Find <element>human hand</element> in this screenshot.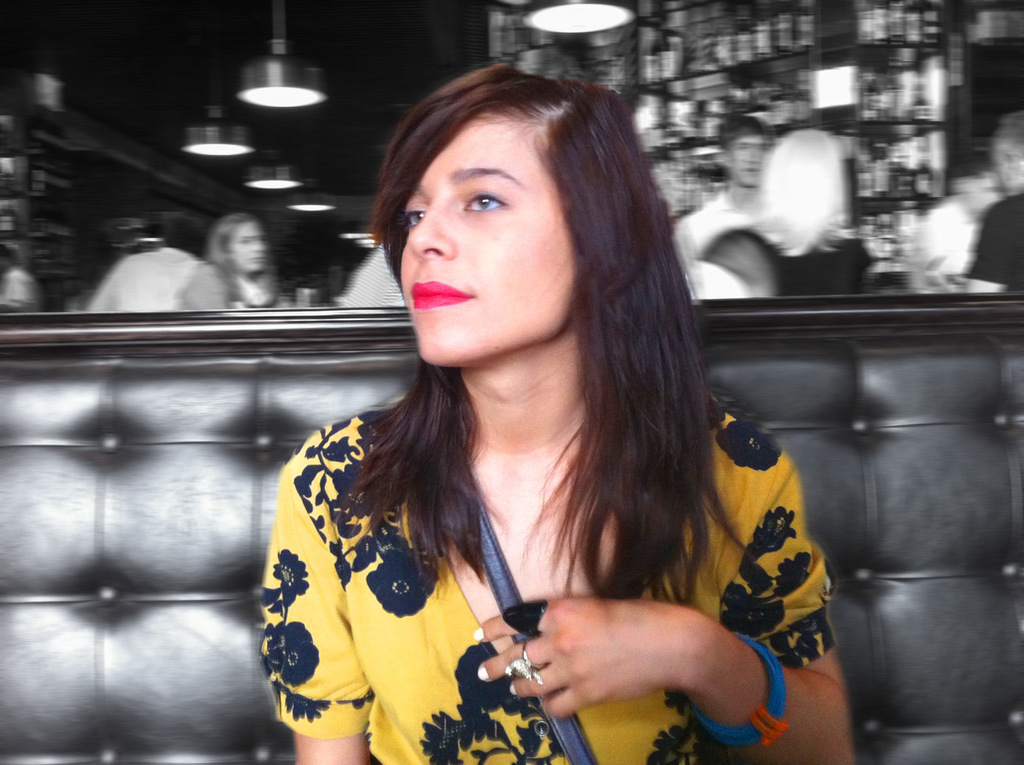
The bounding box for <element>human hand</element> is [478,592,695,720].
